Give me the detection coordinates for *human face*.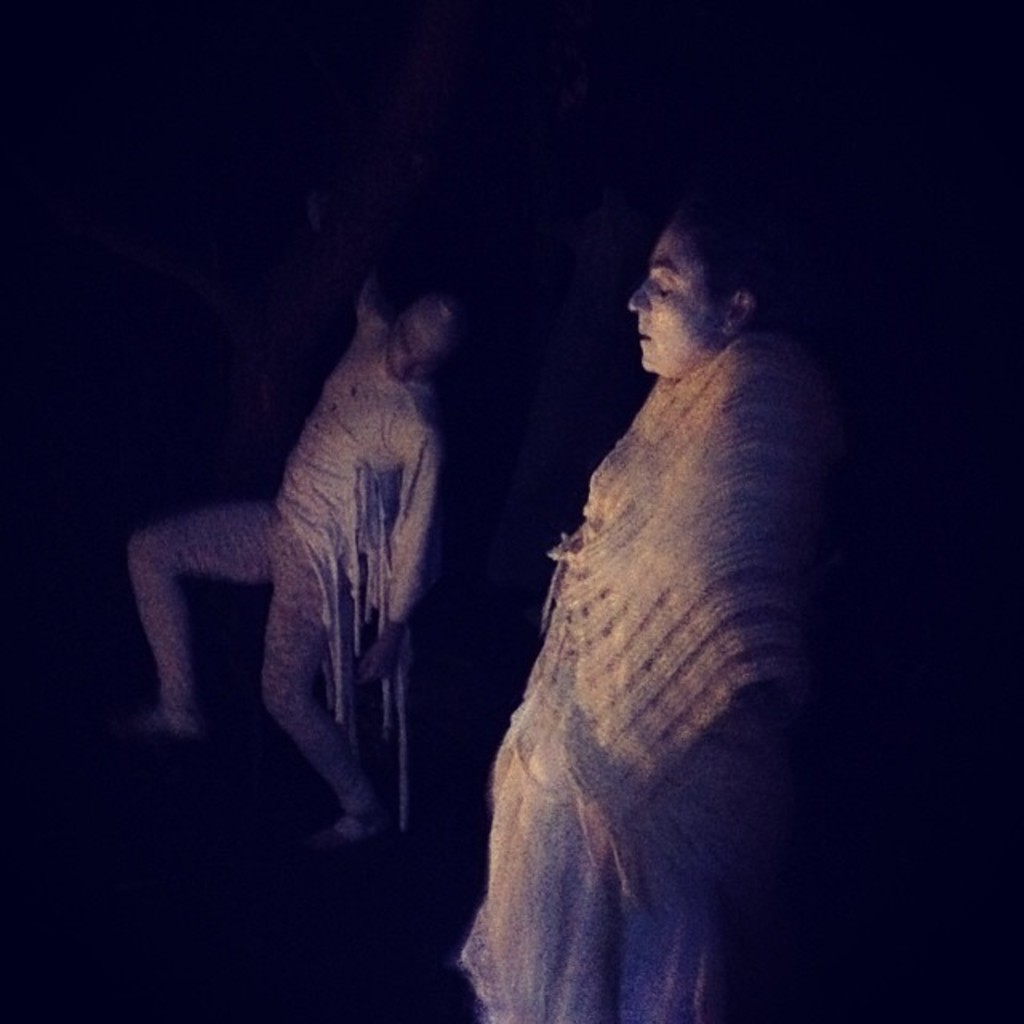
bbox(384, 320, 434, 374).
